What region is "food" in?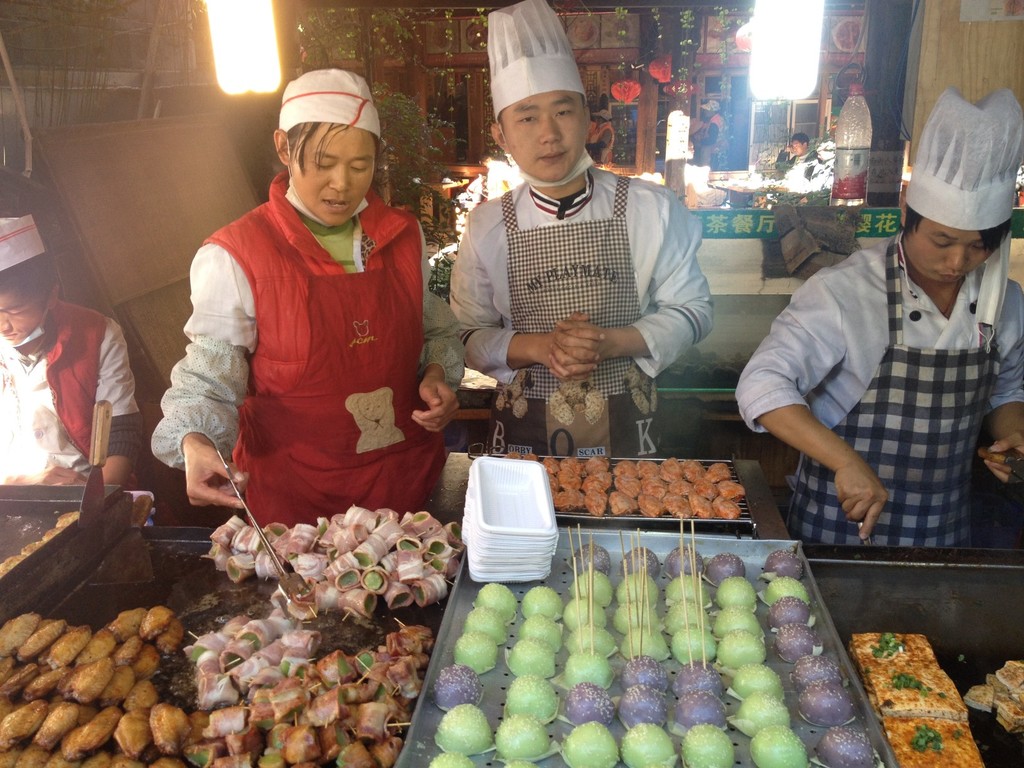
614:459:639:479.
